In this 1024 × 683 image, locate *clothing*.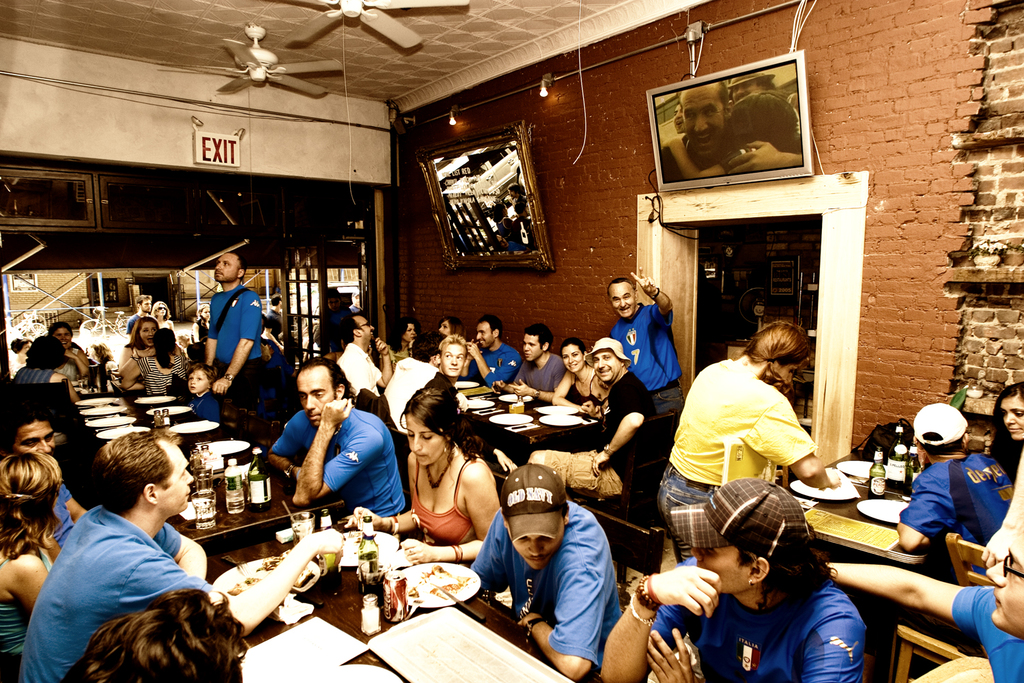
Bounding box: 530:372:662:505.
